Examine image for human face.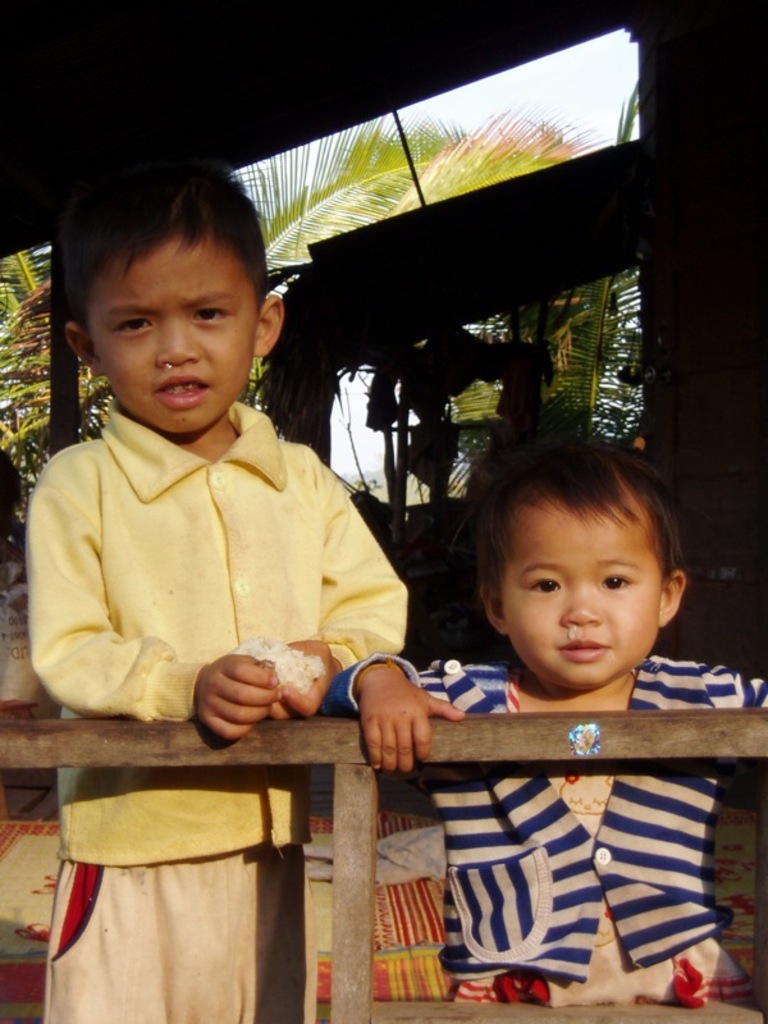
Examination result: [84, 241, 264, 438].
